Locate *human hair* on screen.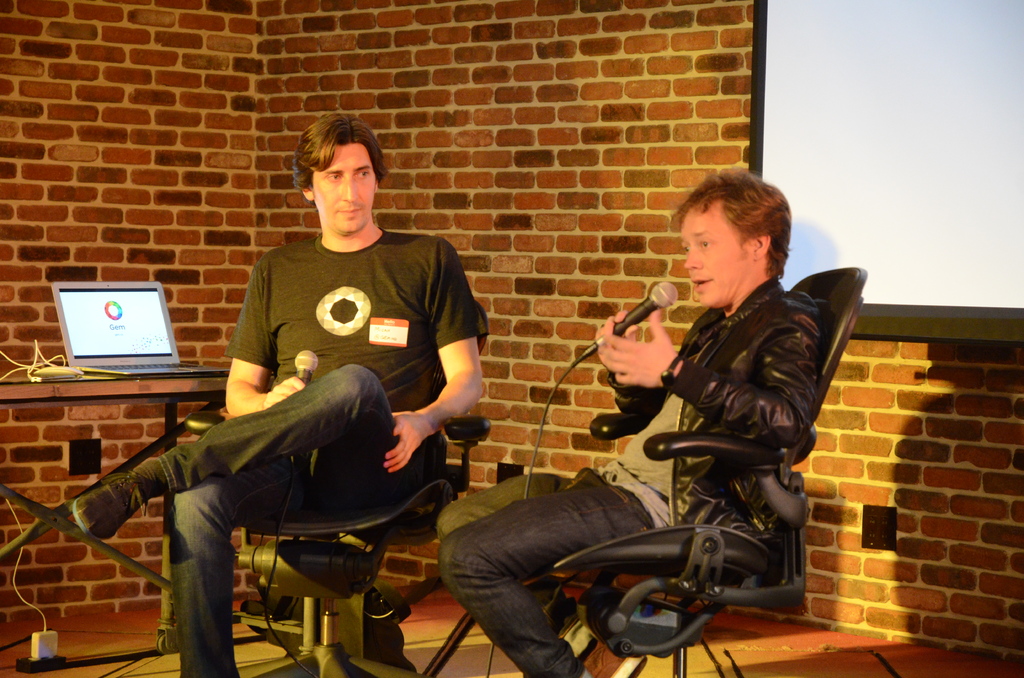
On screen at bbox=(668, 168, 790, 305).
